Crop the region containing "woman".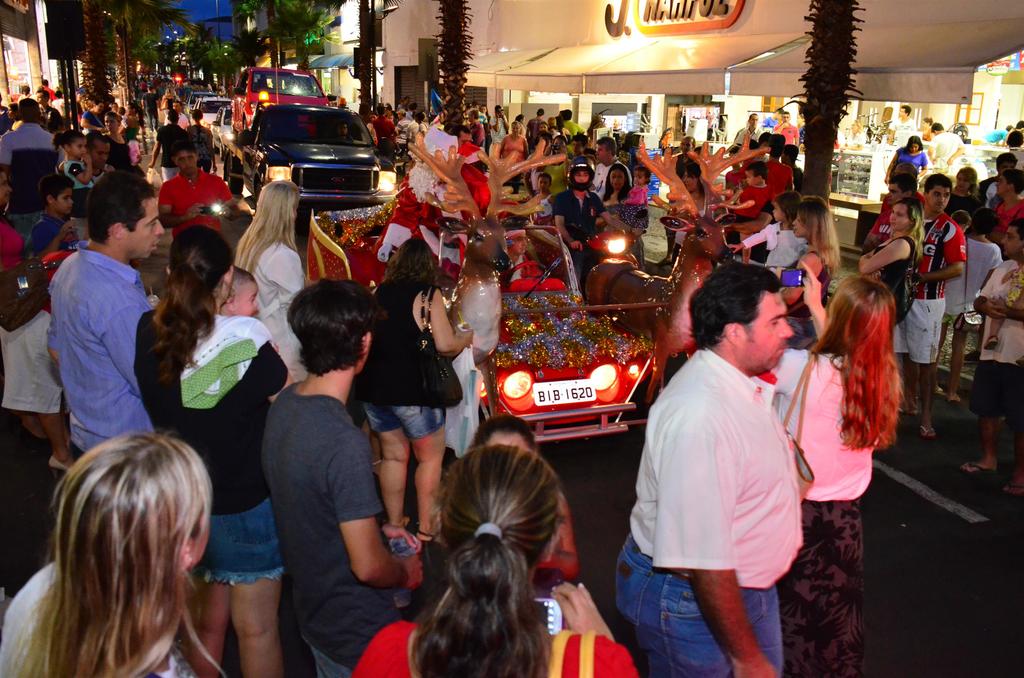
Crop region: box=[7, 412, 238, 674].
